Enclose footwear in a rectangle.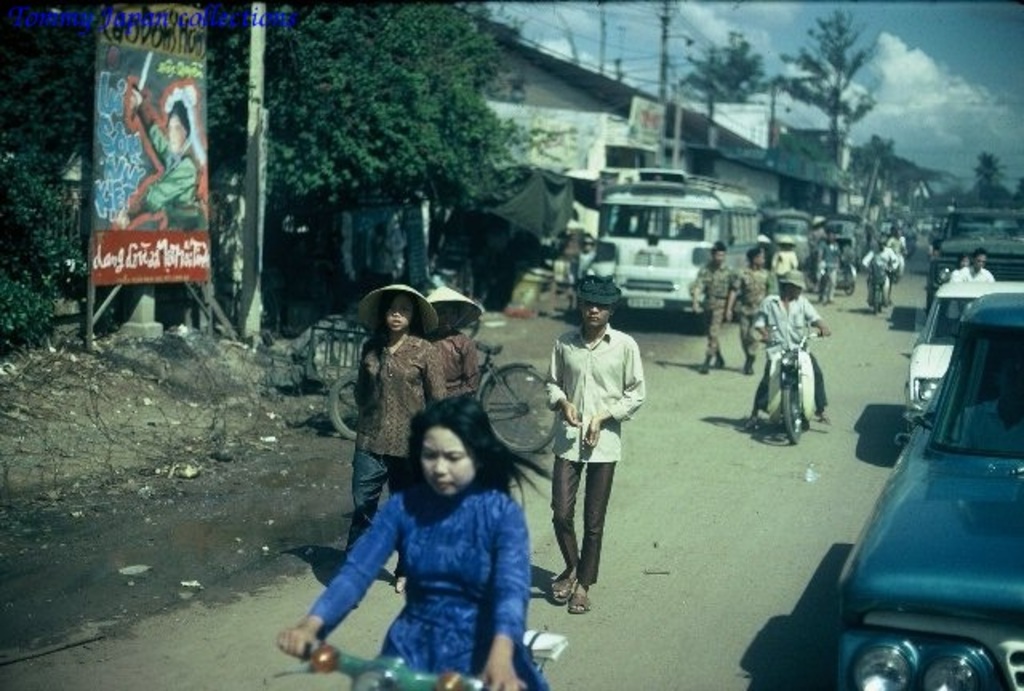
box=[717, 355, 728, 369].
